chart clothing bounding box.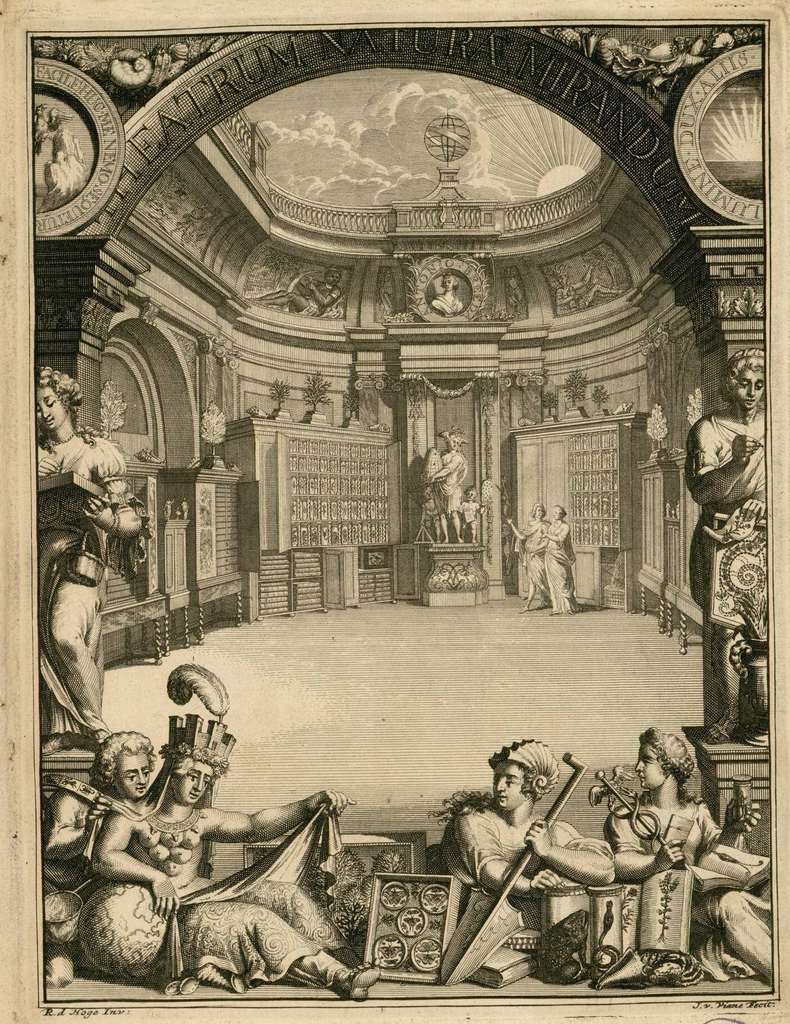
Charted: detection(442, 809, 619, 935).
